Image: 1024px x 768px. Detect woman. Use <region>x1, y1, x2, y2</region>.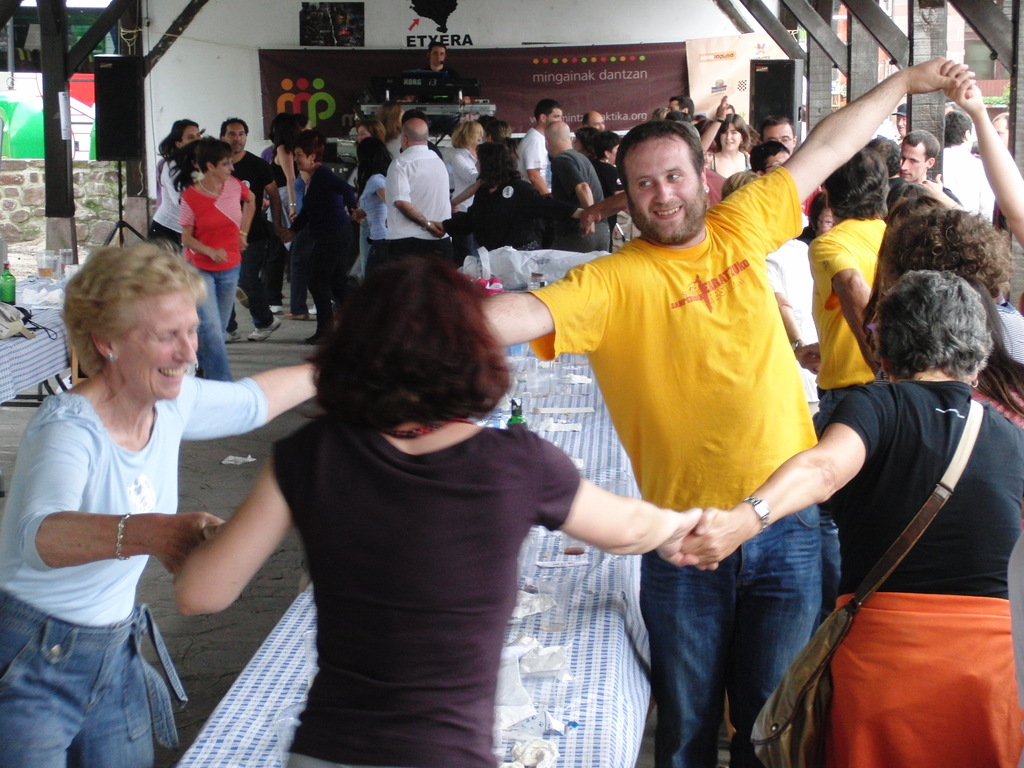
<region>269, 113, 312, 227</region>.
